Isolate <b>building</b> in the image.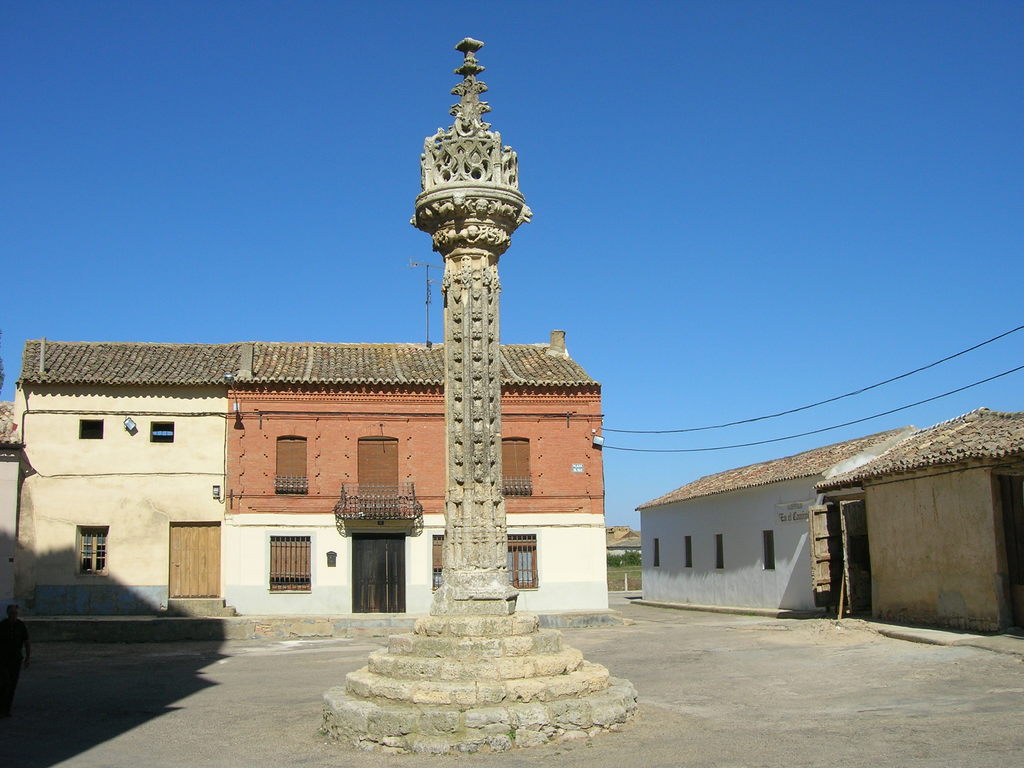
Isolated region: left=819, top=406, right=1023, bottom=626.
